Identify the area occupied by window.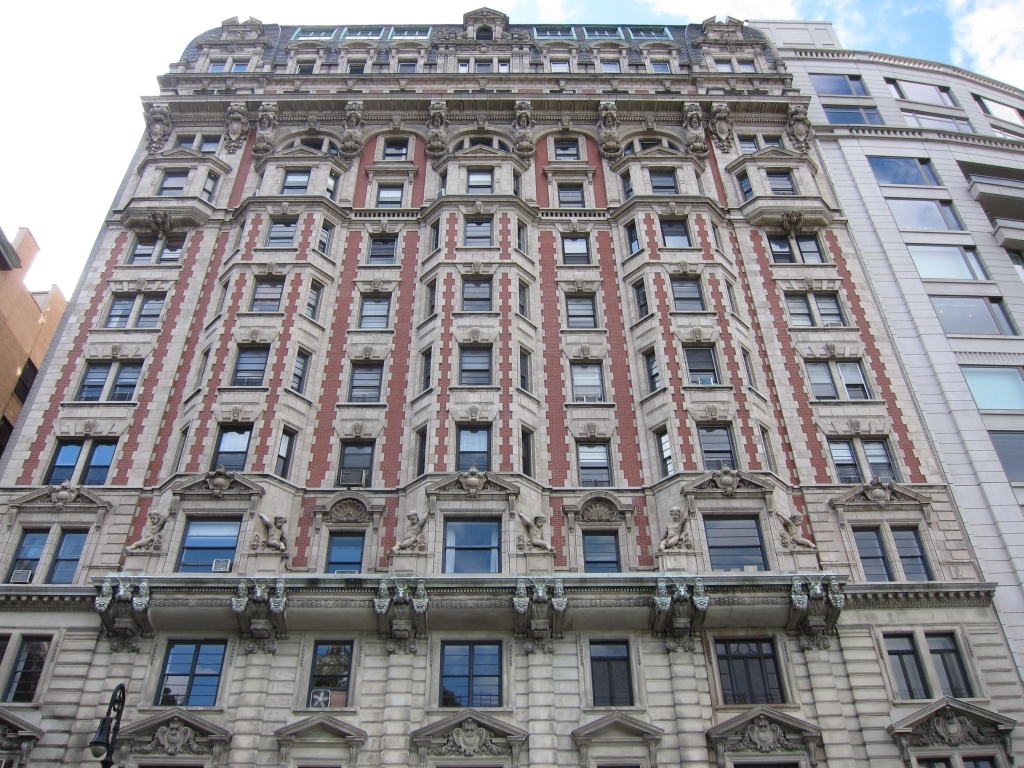
Area: left=78, top=359, right=105, bottom=402.
